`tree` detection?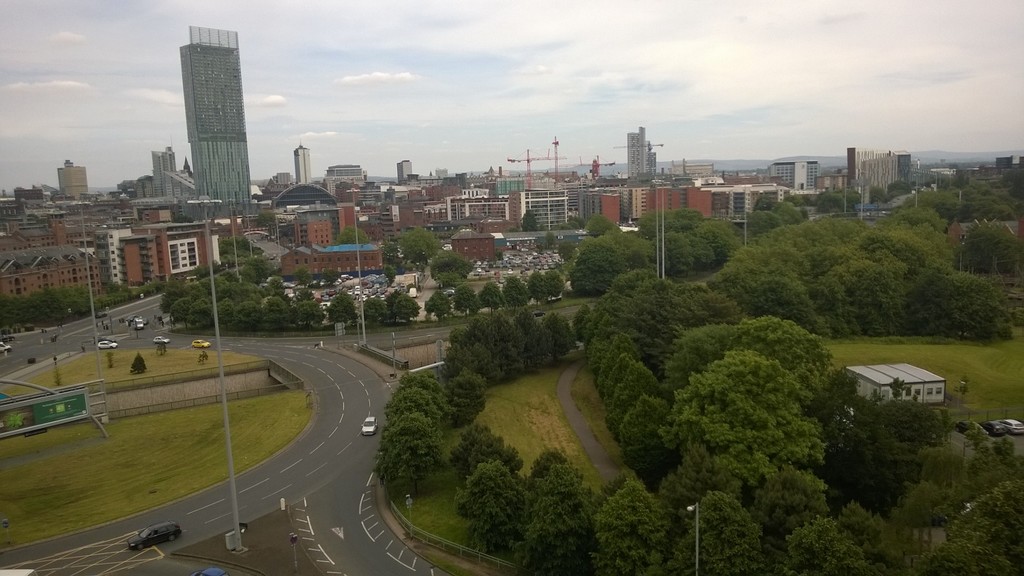
<bbox>919, 477, 1023, 575</bbox>
